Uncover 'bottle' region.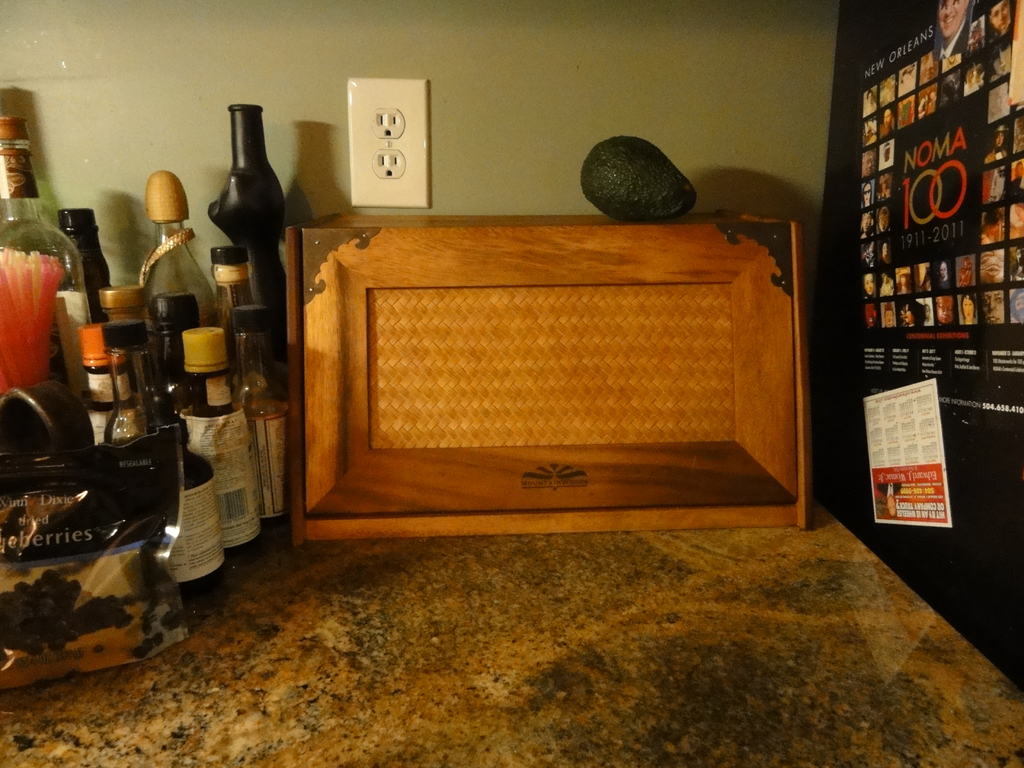
Uncovered: rect(0, 115, 90, 395).
